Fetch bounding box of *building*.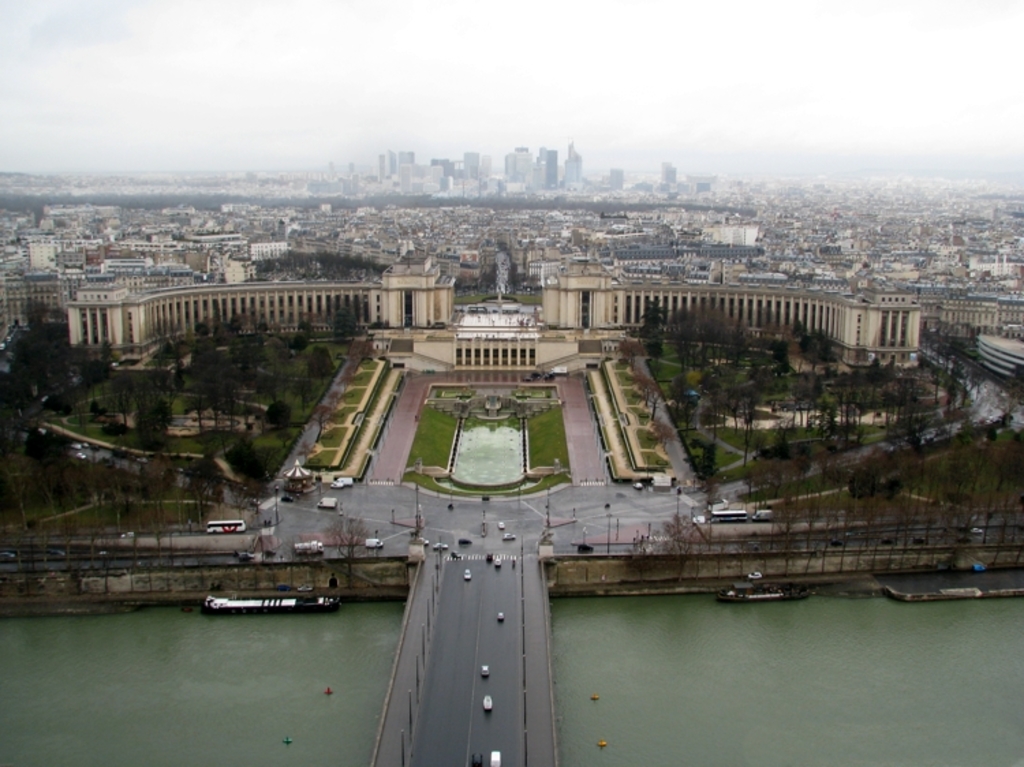
Bbox: <region>68, 257, 457, 356</region>.
